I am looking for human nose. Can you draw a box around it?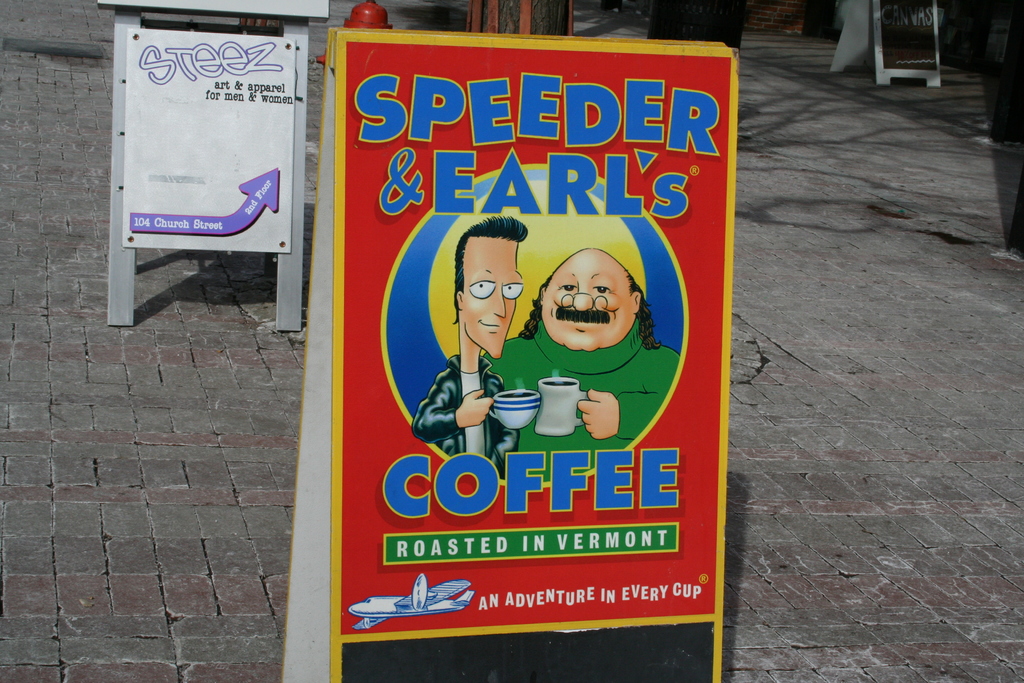
Sure, the bounding box is box=[496, 292, 505, 318].
